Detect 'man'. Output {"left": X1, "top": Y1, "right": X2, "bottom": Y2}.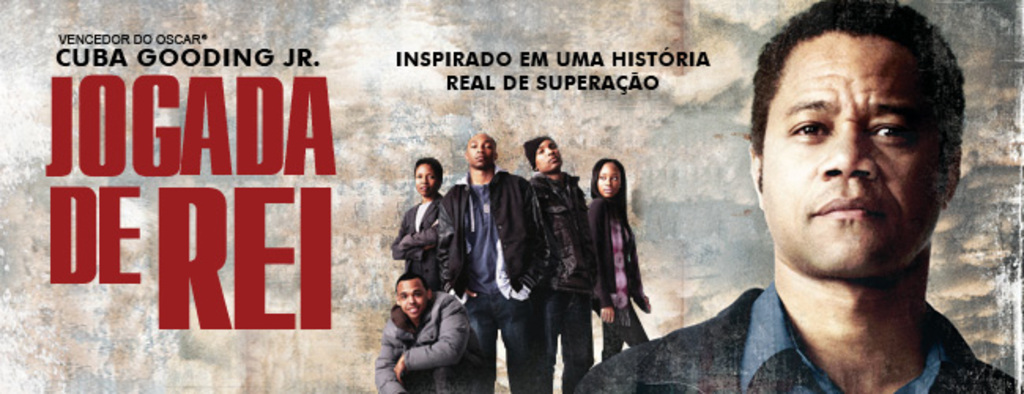
{"left": 566, "top": 0, "right": 1022, "bottom": 392}.
